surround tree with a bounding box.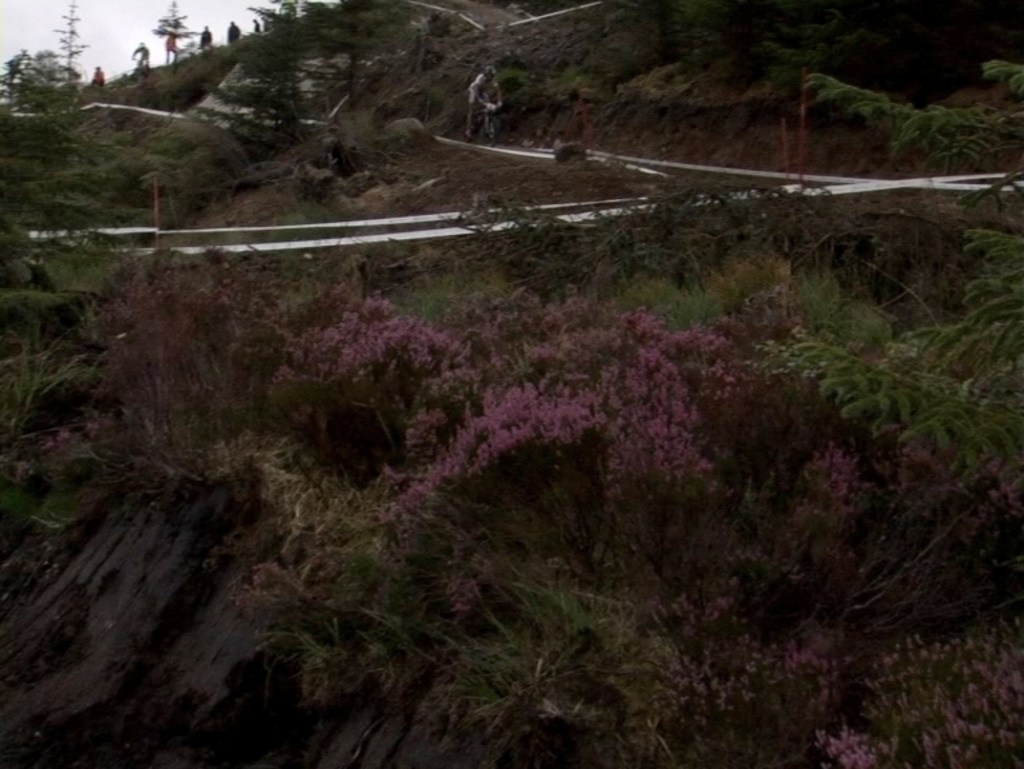
(300, 0, 389, 99).
